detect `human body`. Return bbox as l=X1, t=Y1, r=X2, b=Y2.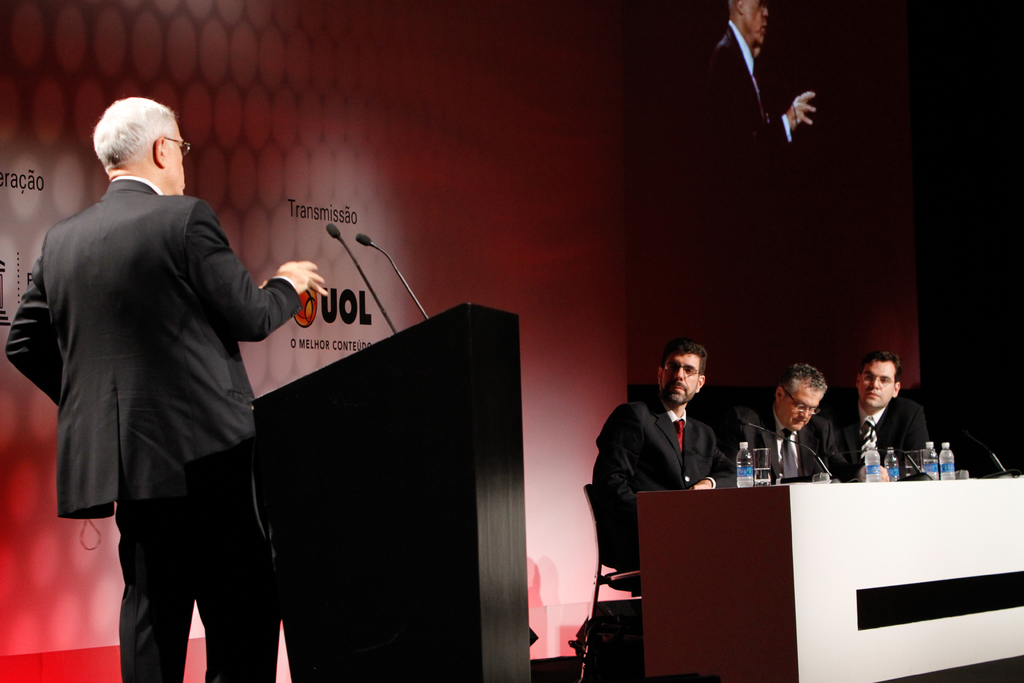
l=64, t=112, r=292, b=682.
